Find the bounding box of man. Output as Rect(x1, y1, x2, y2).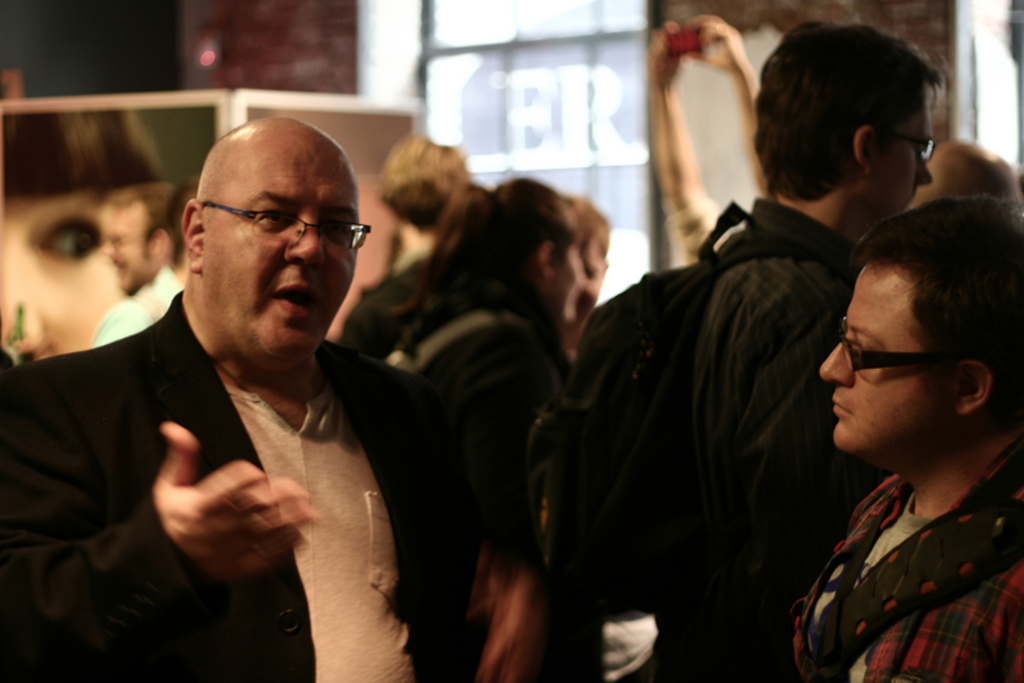
Rect(0, 116, 423, 682).
